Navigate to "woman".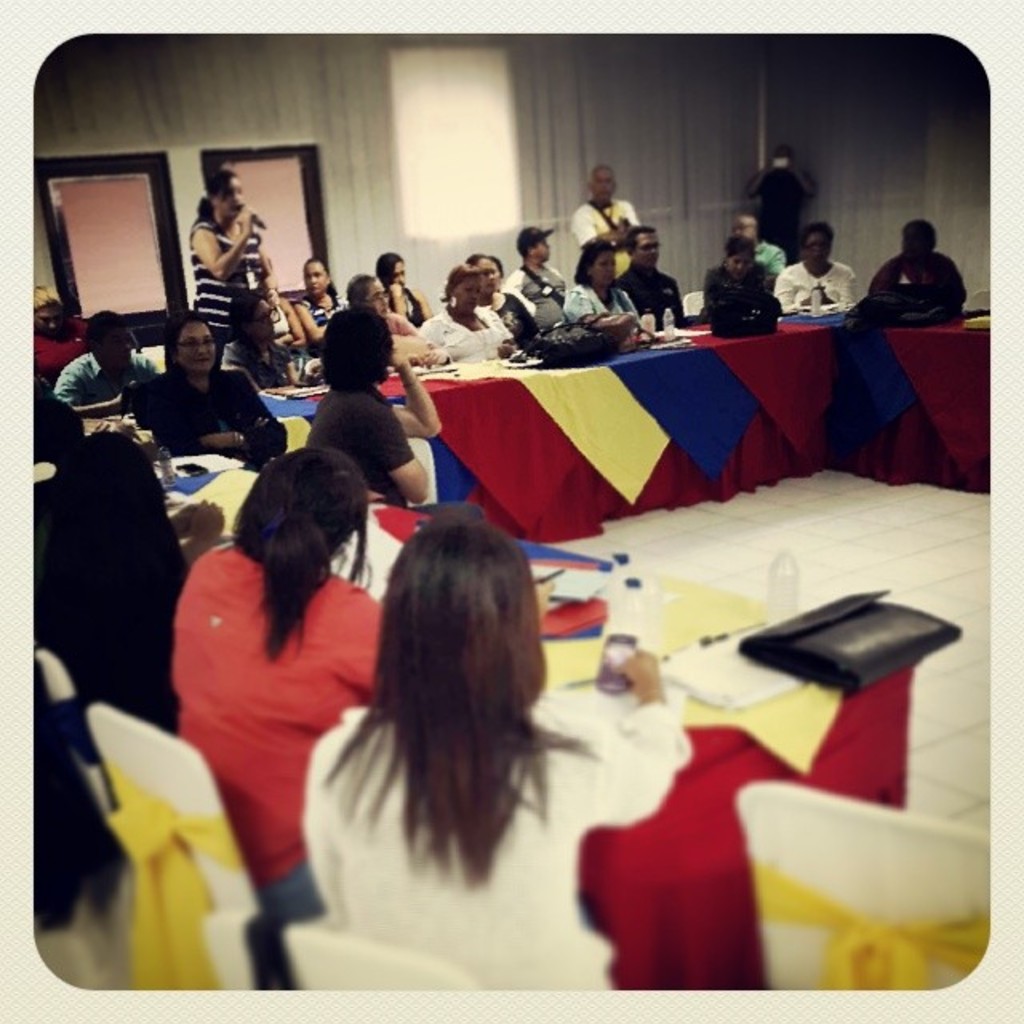
Navigation target: BBox(181, 160, 277, 323).
